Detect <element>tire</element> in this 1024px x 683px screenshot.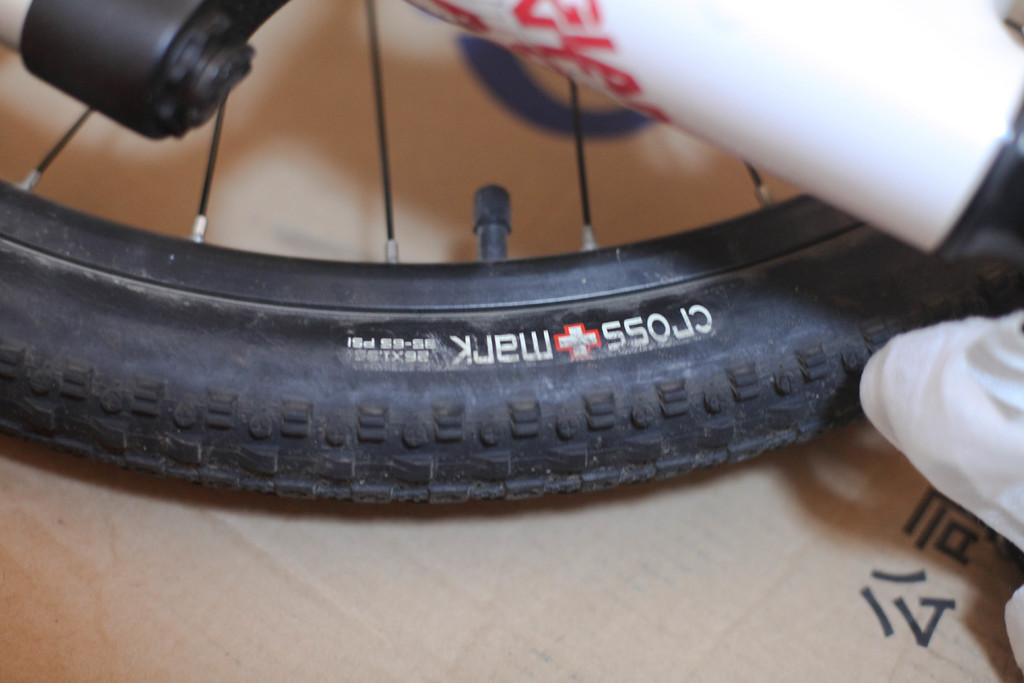
Detection: BBox(0, 1, 1023, 506).
